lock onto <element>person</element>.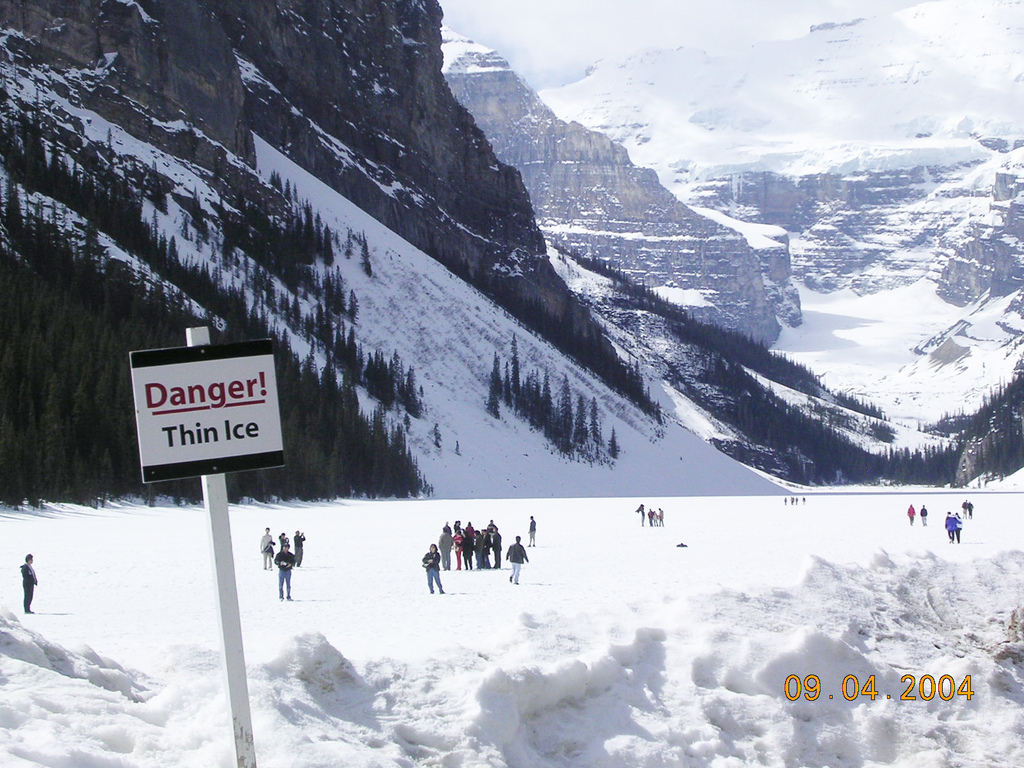
Locked: <box>640,503,653,531</box>.
